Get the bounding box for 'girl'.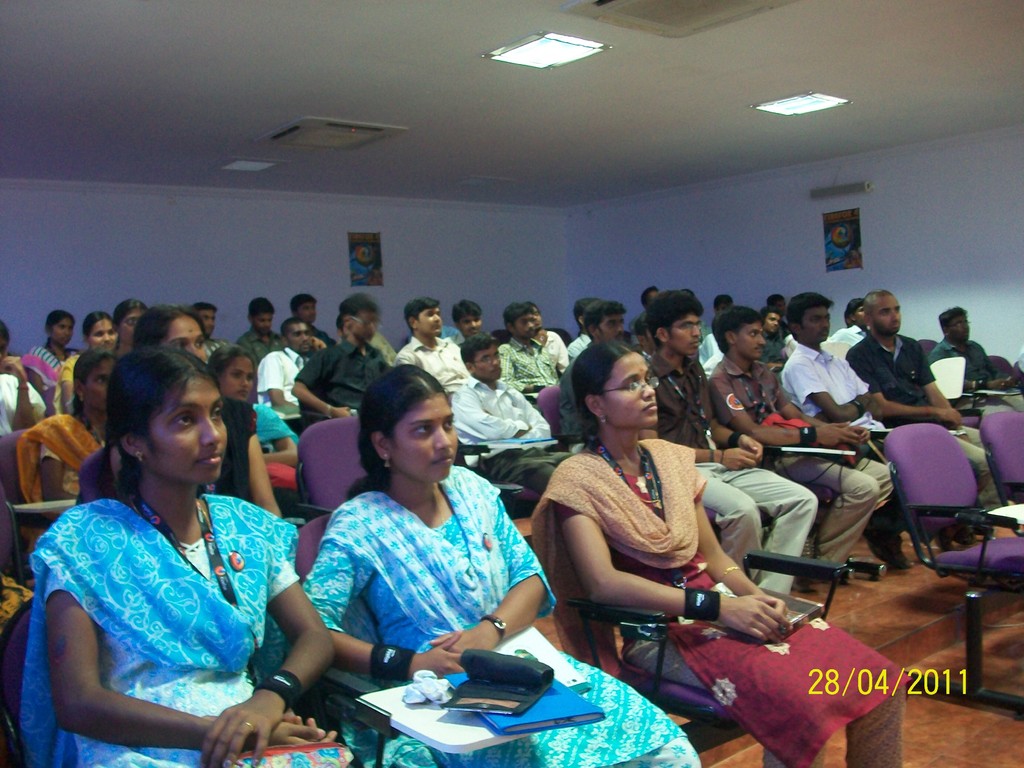
[x1=109, y1=300, x2=149, y2=352].
